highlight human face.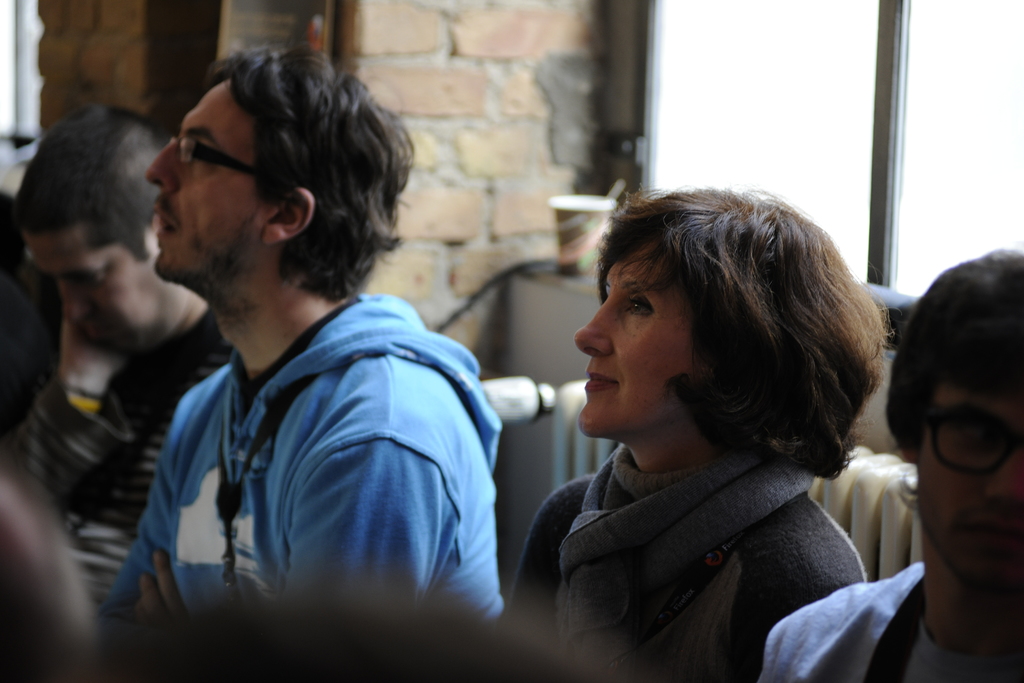
Highlighted region: x1=921, y1=388, x2=1023, y2=597.
